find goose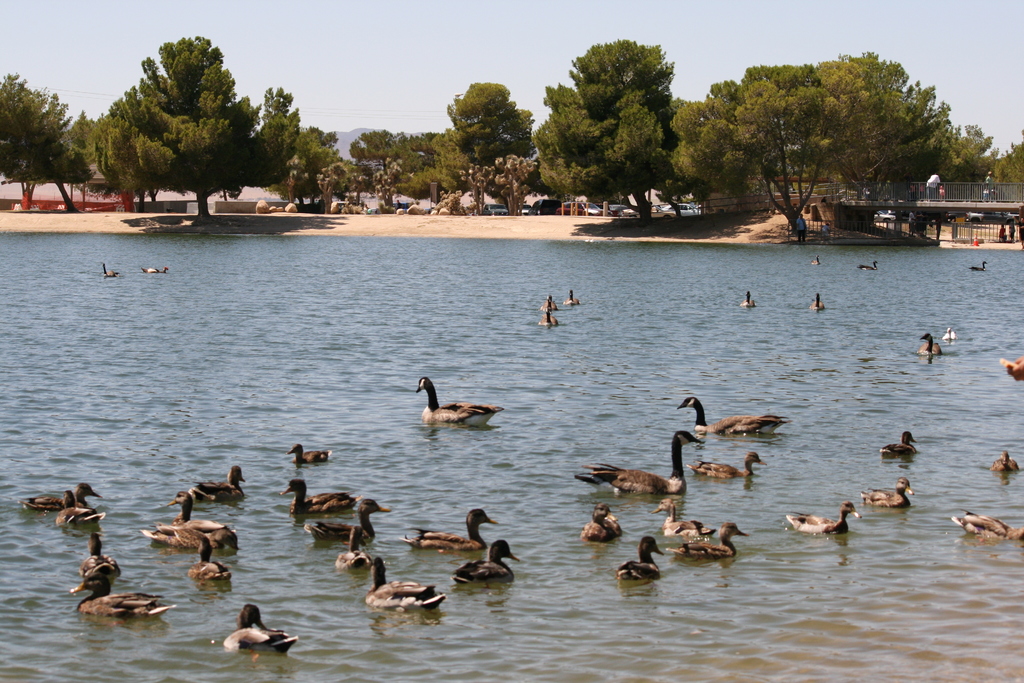
(908,329,938,357)
